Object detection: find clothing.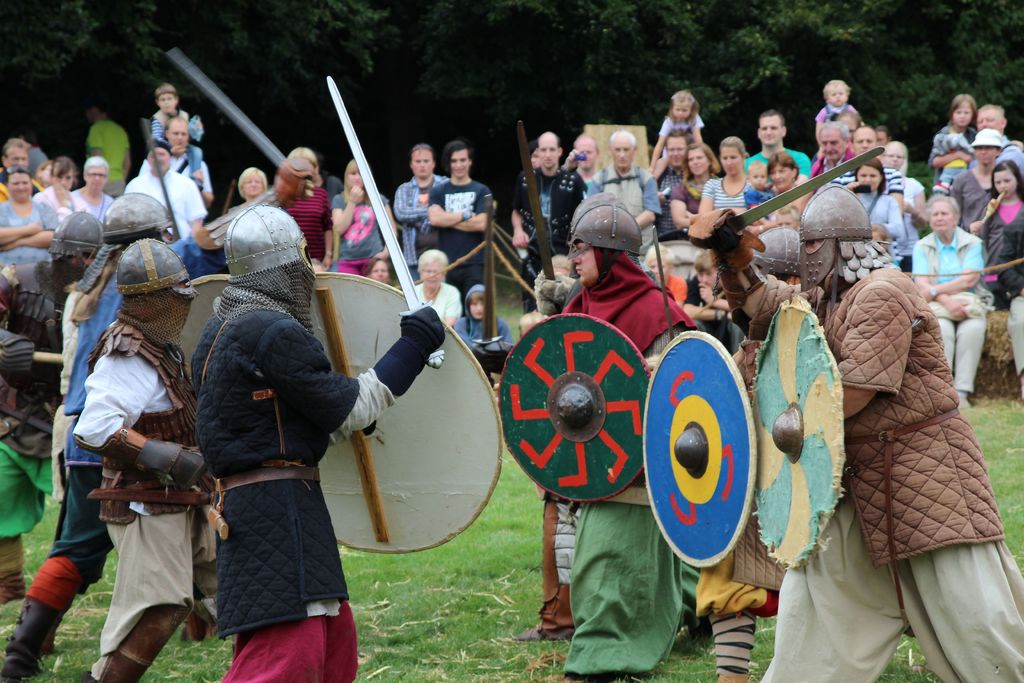
bbox=[0, 202, 67, 273].
